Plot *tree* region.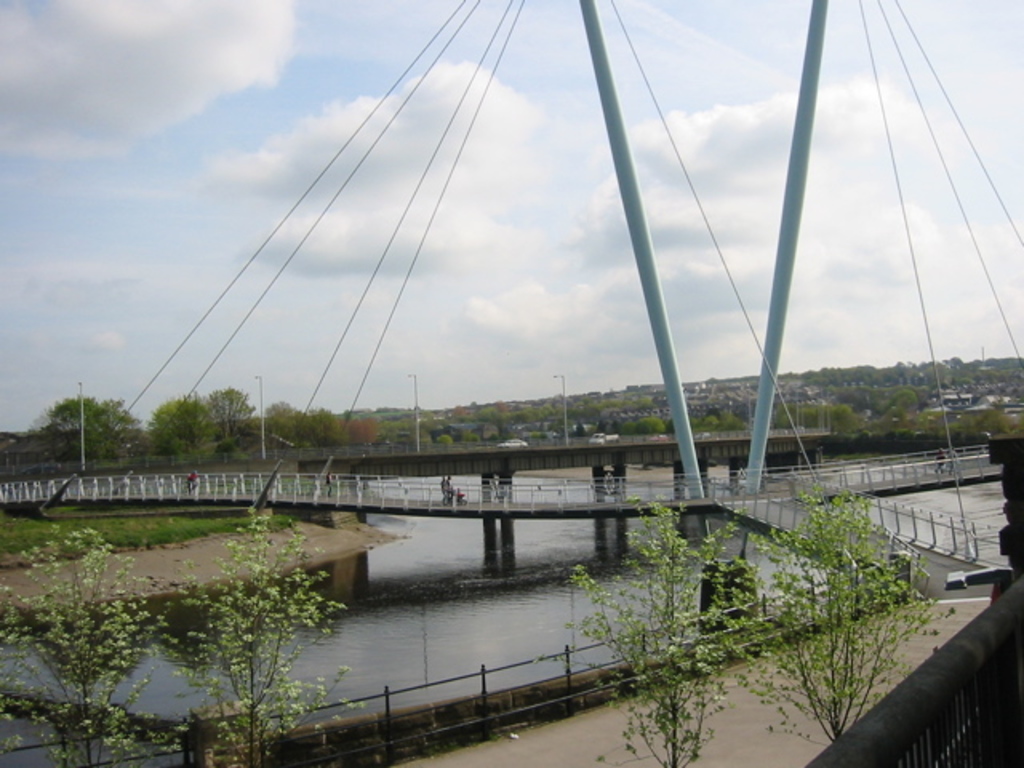
Plotted at [146, 504, 368, 766].
